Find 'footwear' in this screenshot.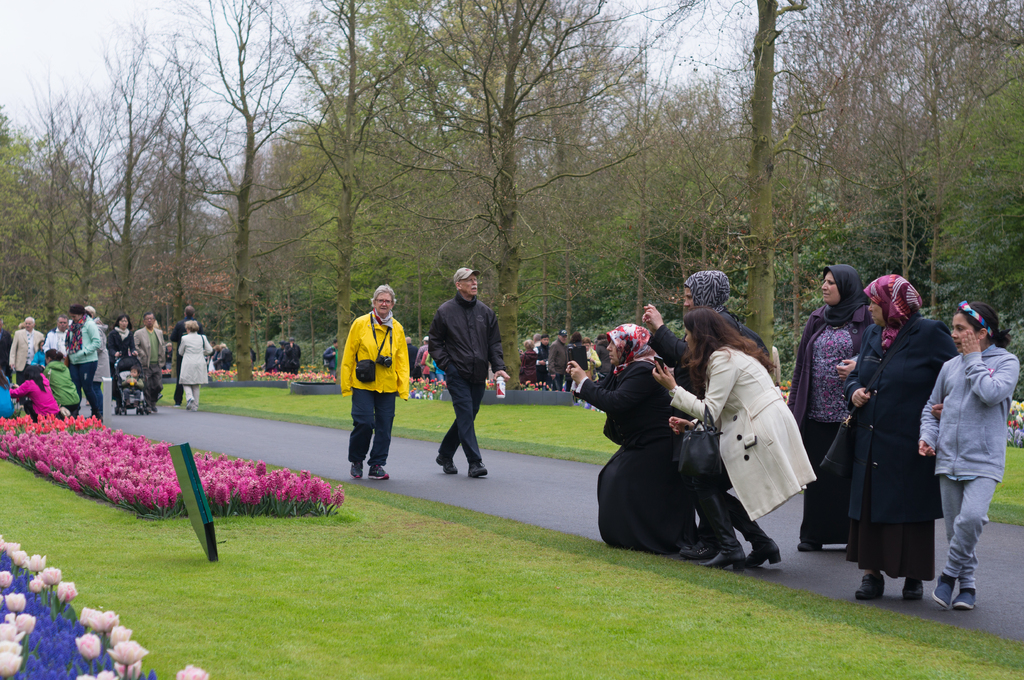
The bounding box for 'footwear' is 899 574 924 599.
